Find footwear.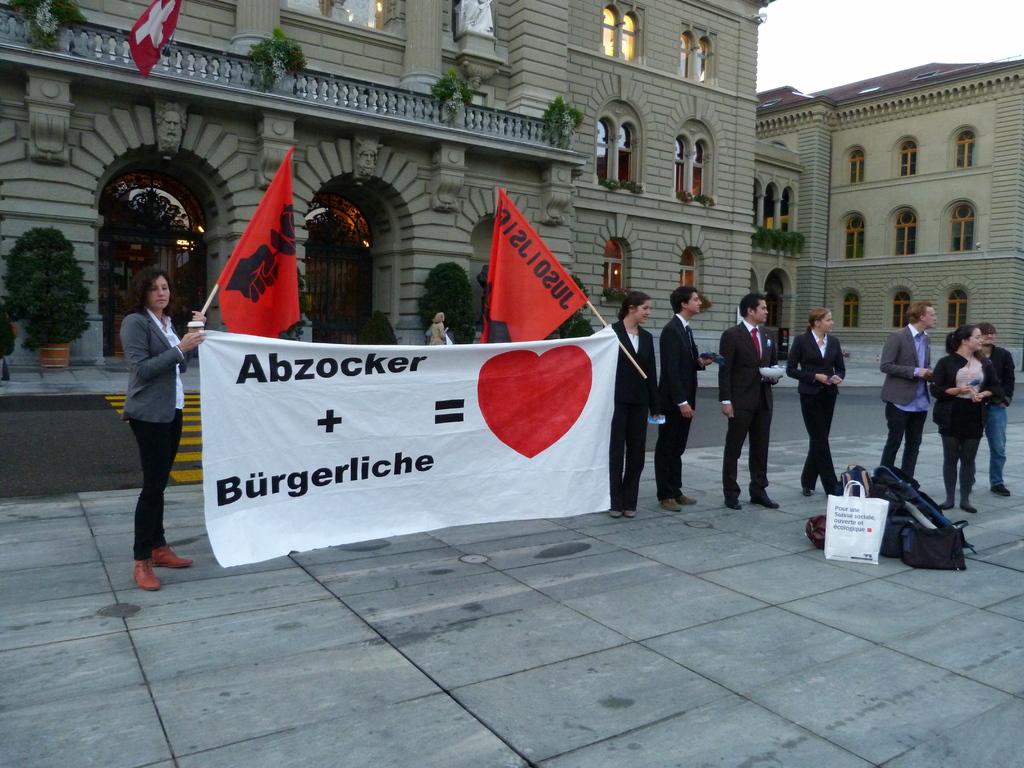
(677, 495, 697, 505).
